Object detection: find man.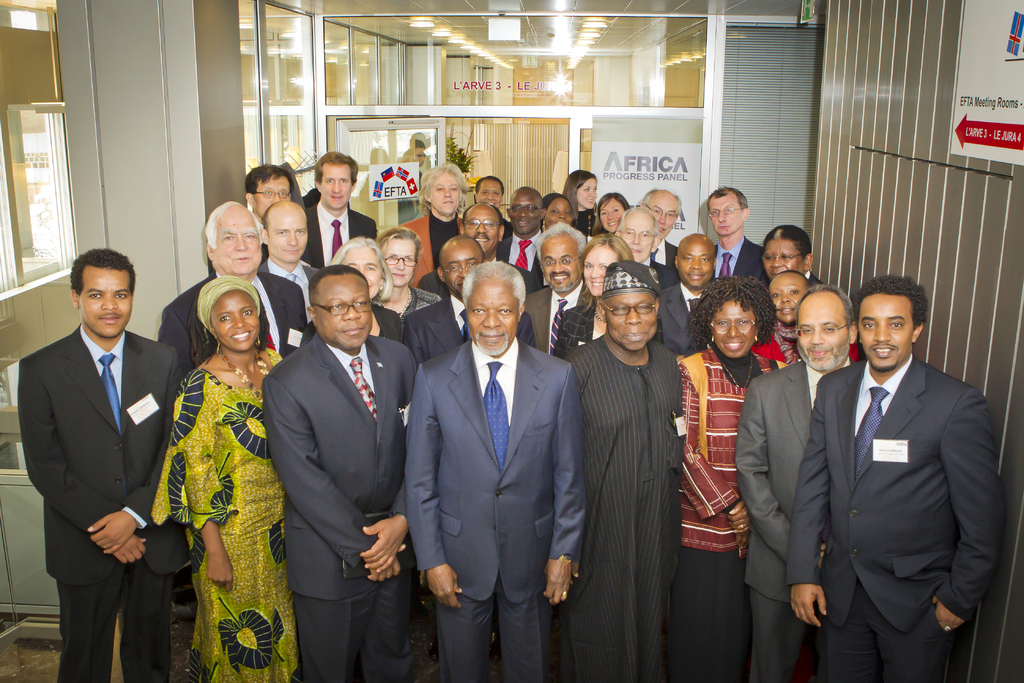
<region>261, 194, 324, 325</region>.
